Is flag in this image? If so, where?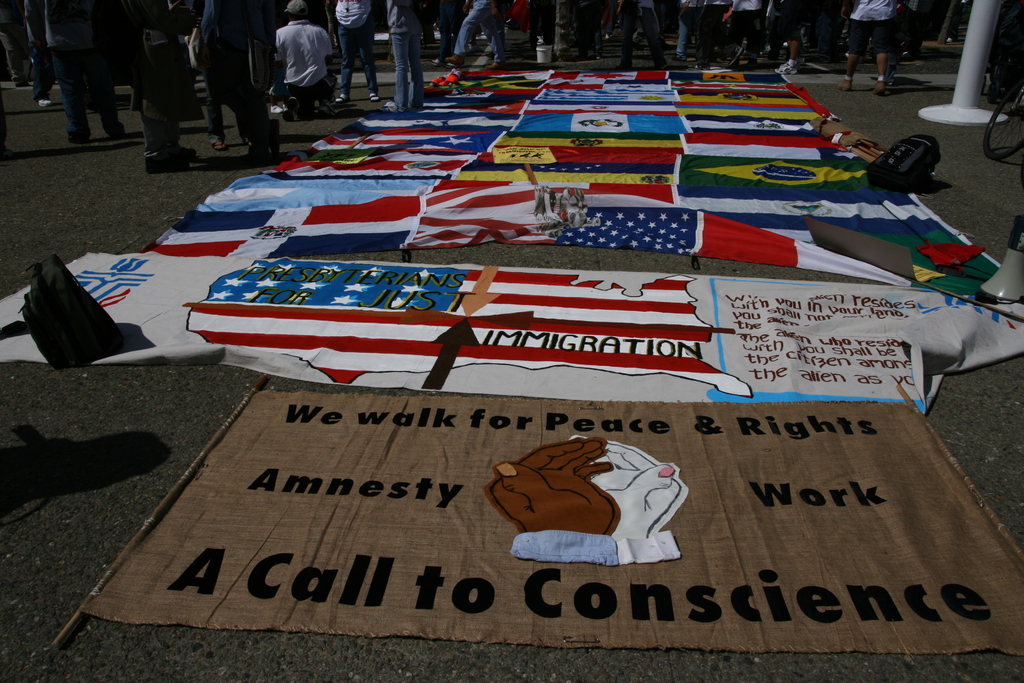
Yes, at [419,95,508,119].
